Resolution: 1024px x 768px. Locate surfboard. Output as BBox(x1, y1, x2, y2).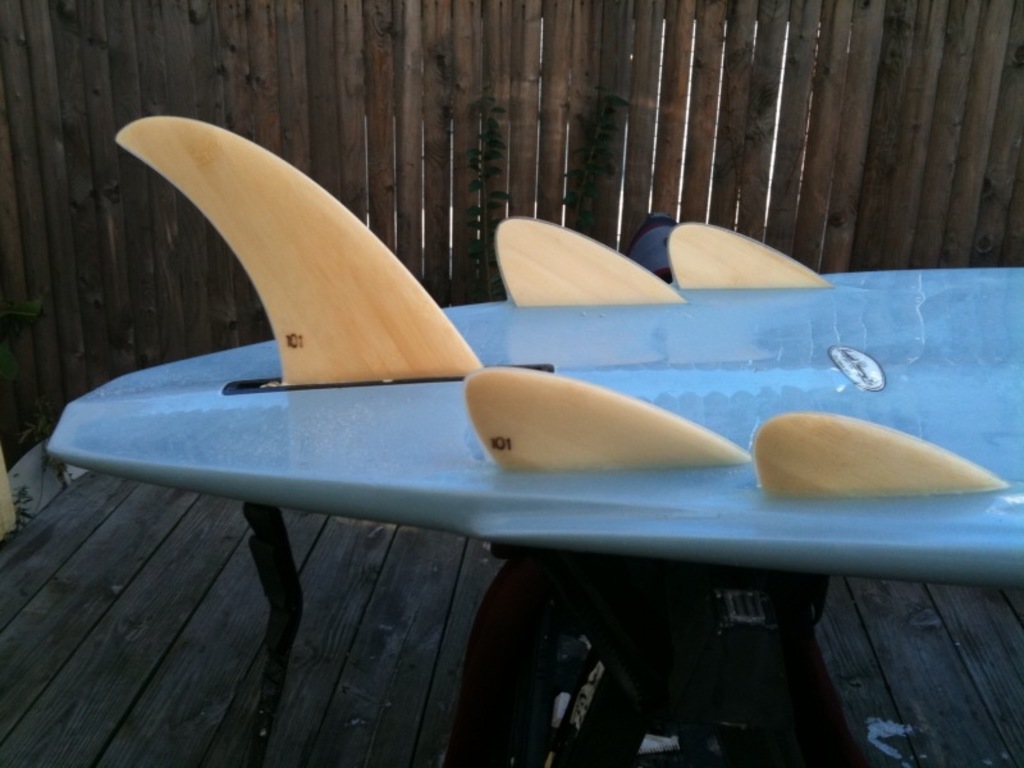
BBox(41, 114, 1023, 590).
